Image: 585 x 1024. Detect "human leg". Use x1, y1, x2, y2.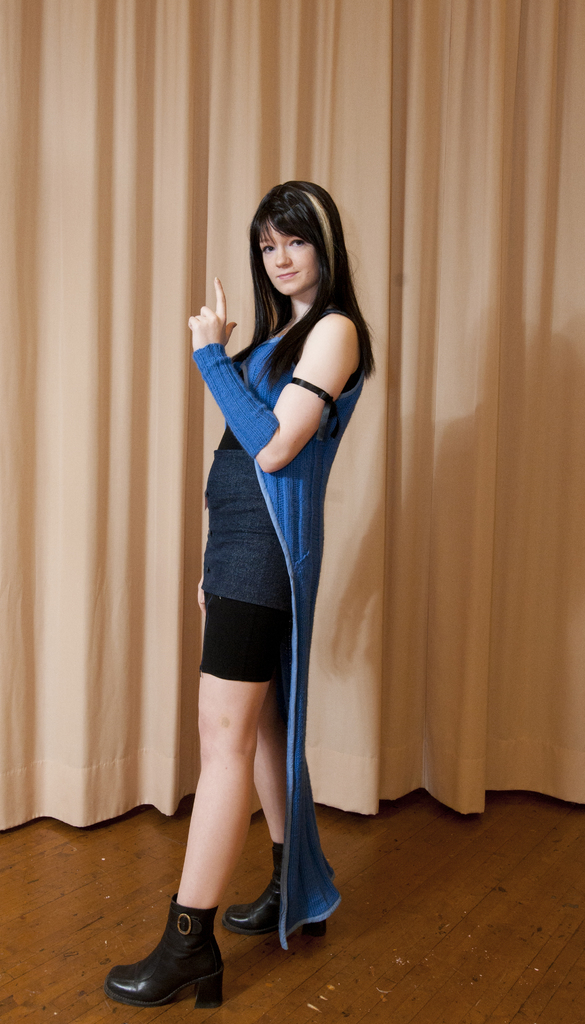
111, 591, 302, 995.
